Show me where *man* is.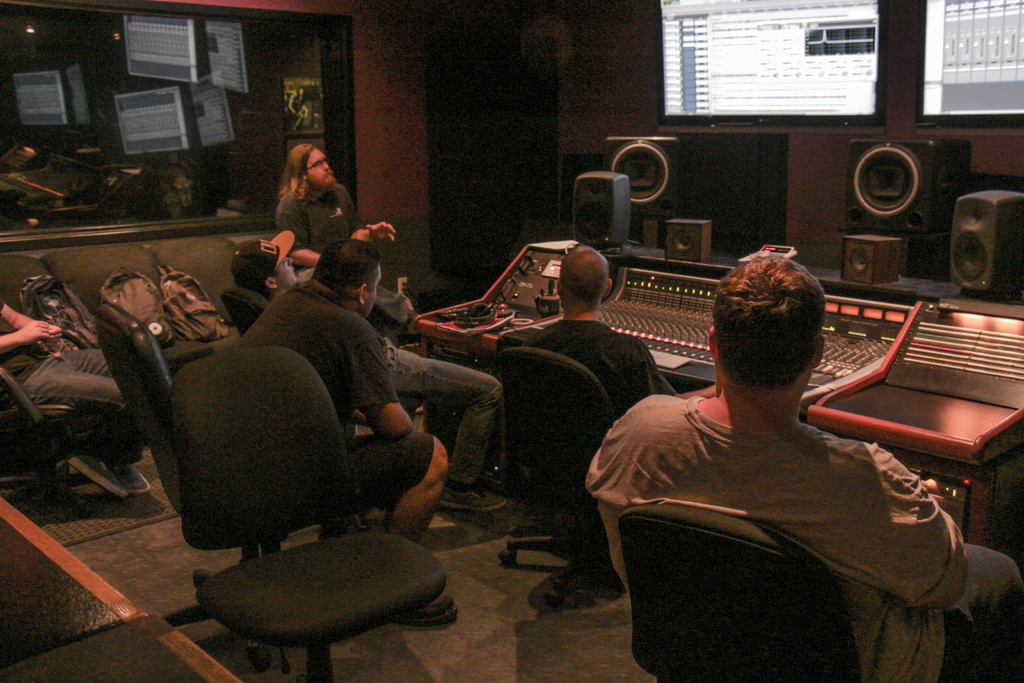
*man* is at box=[273, 142, 395, 269].
